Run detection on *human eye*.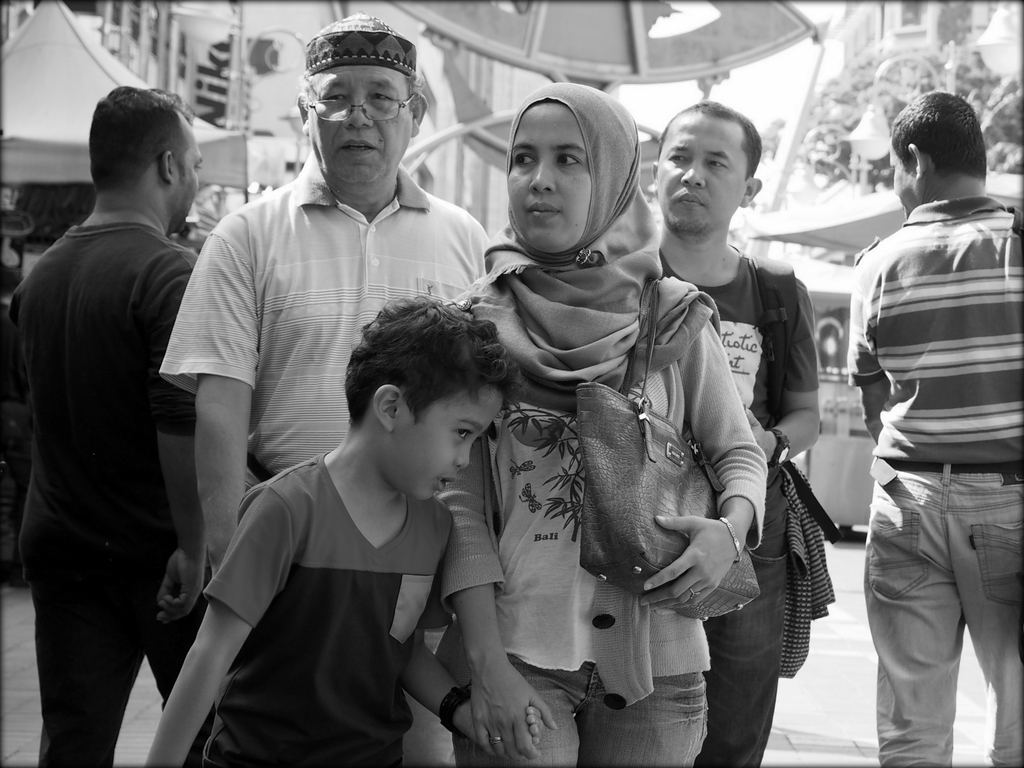
Result: bbox=[705, 156, 732, 168].
